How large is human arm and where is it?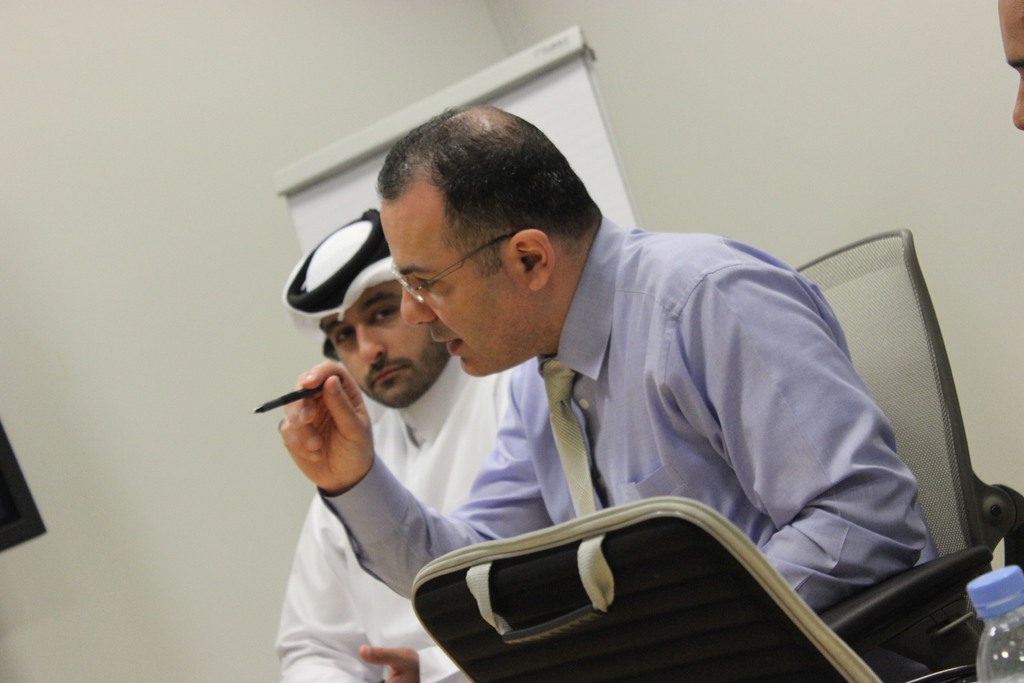
Bounding box: 362 642 472 682.
